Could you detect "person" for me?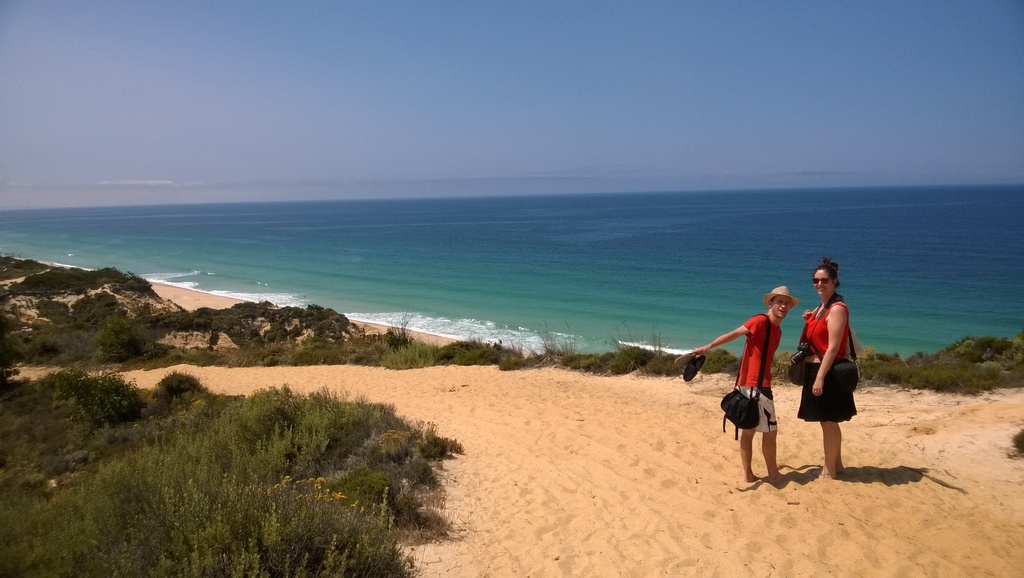
Detection result: <bbox>792, 255, 861, 481</bbox>.
